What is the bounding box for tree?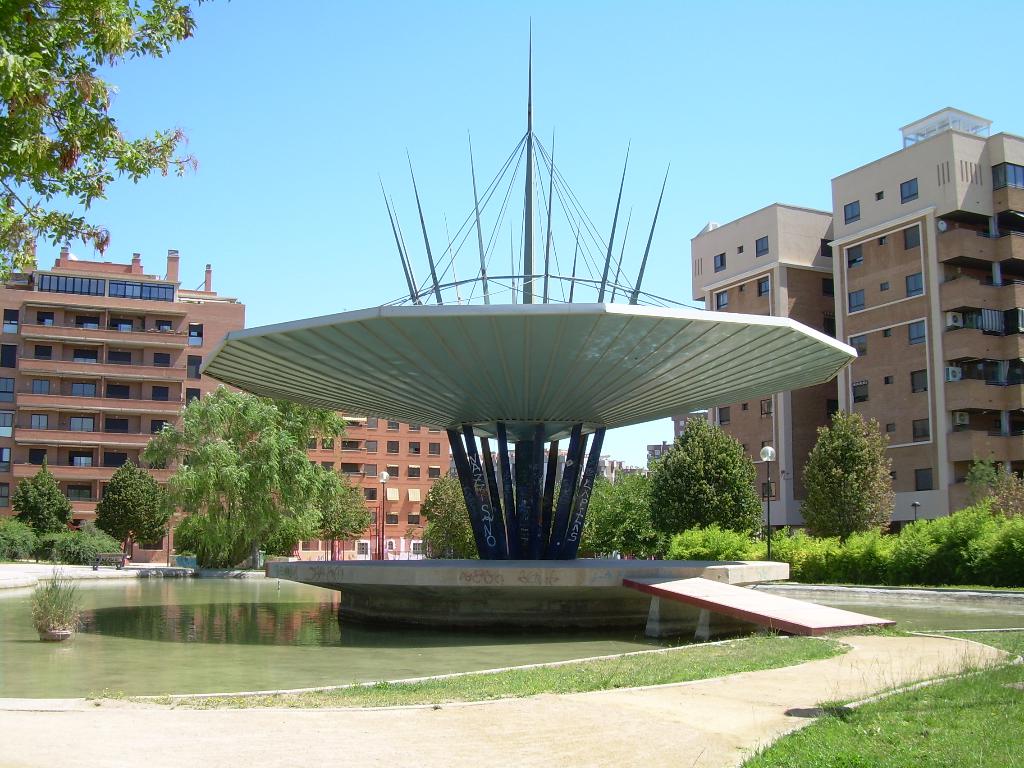
bbox=[425, 442, 474, 565].
